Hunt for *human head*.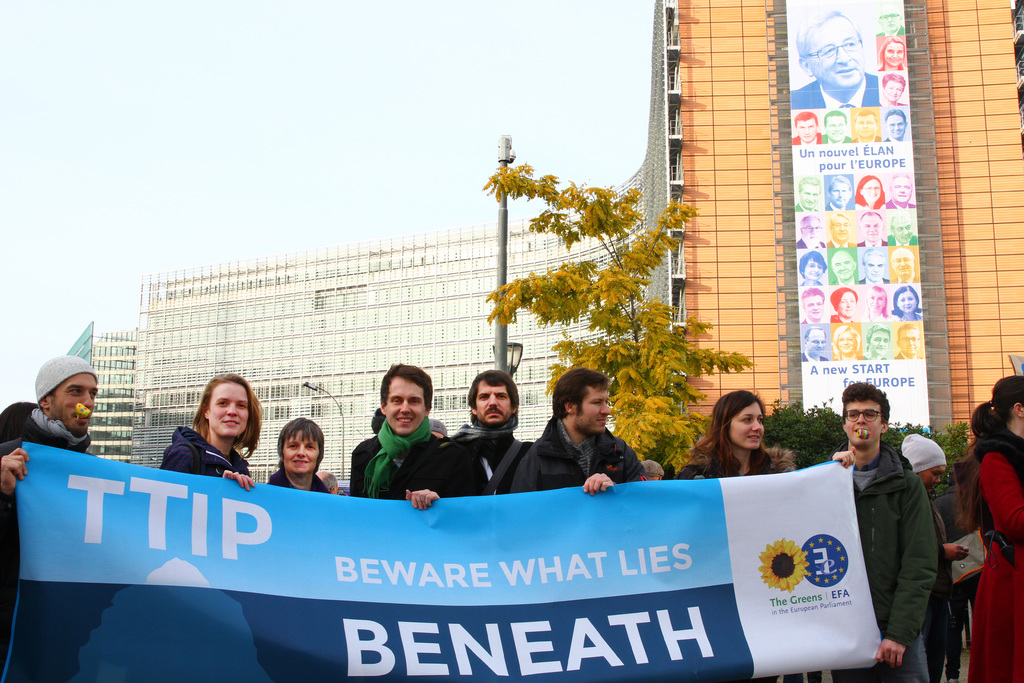
Hunted down at [792, 8, 863, 94].
